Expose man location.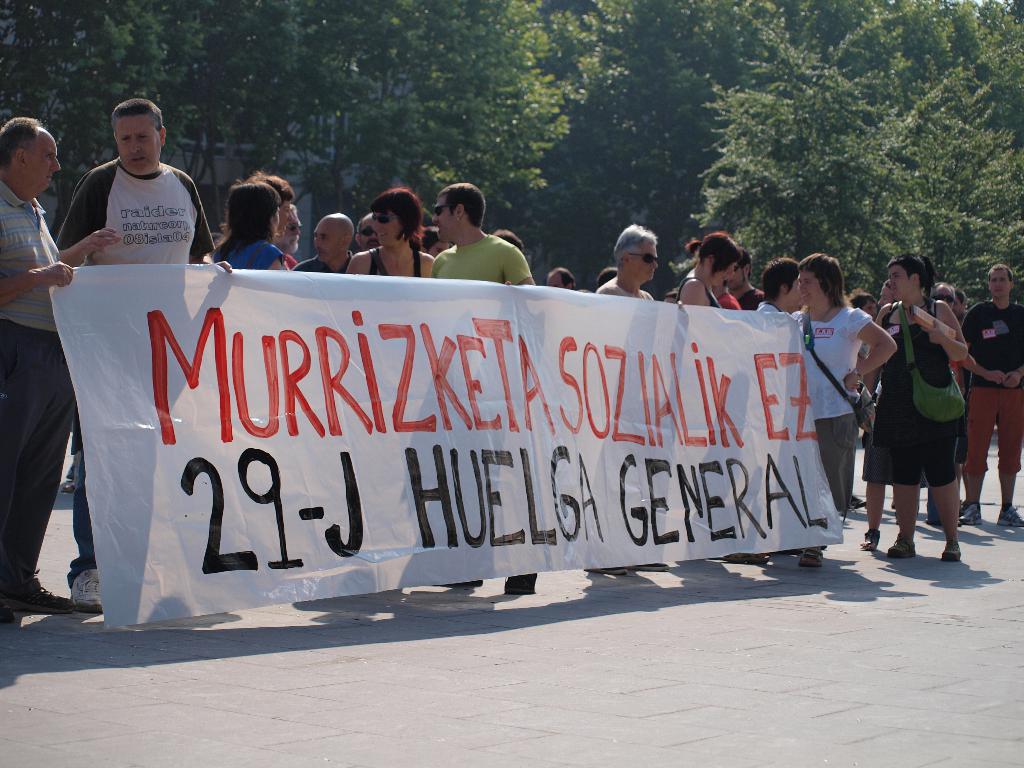
Exposed at BBox(427, 177, 540, 292).
